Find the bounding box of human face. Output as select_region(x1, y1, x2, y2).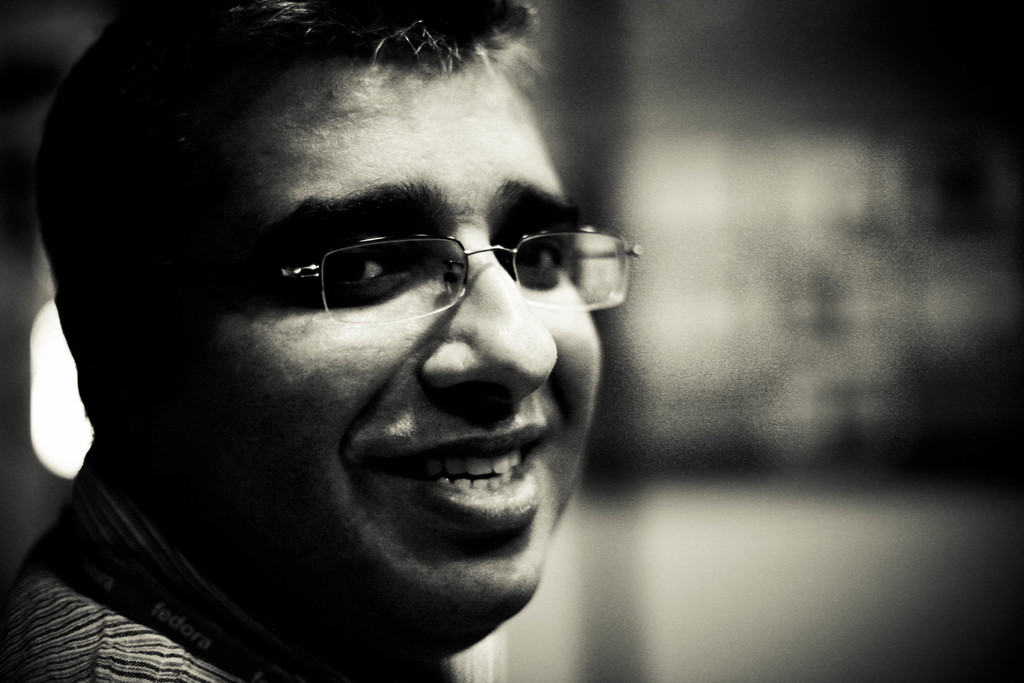
select_region(118, 65, 600, 657).
